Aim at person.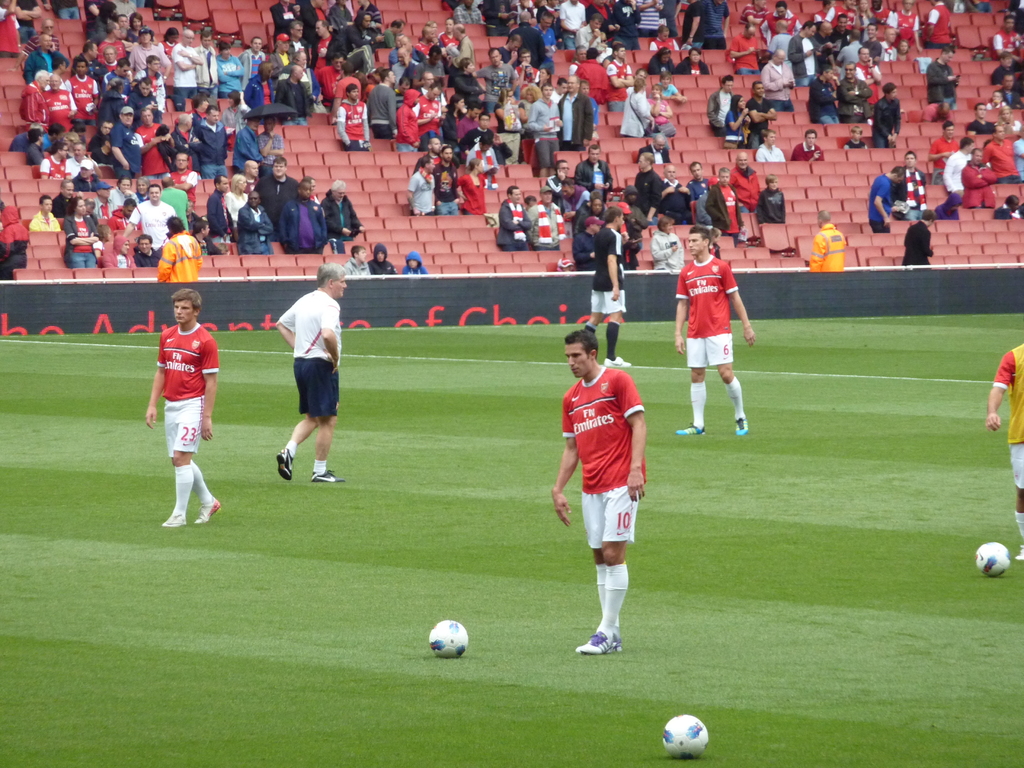
Aimed at bbox(620, 75, 659, 136).
